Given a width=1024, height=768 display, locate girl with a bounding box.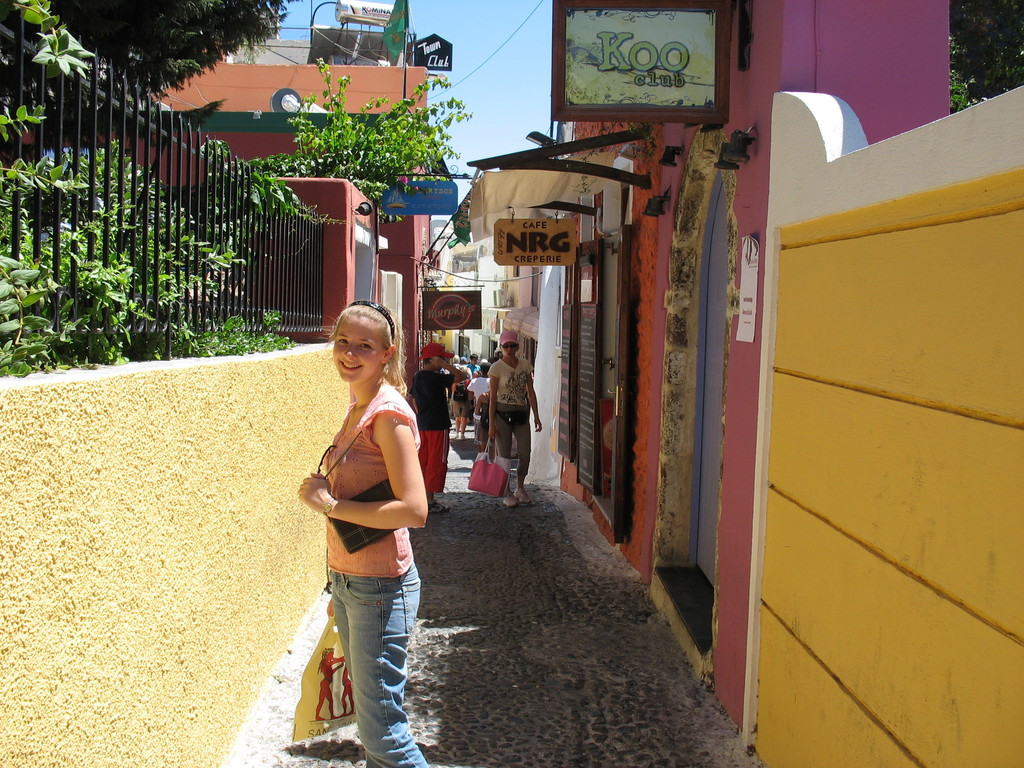
Located: bbox=(449, 367, 474, 435).
